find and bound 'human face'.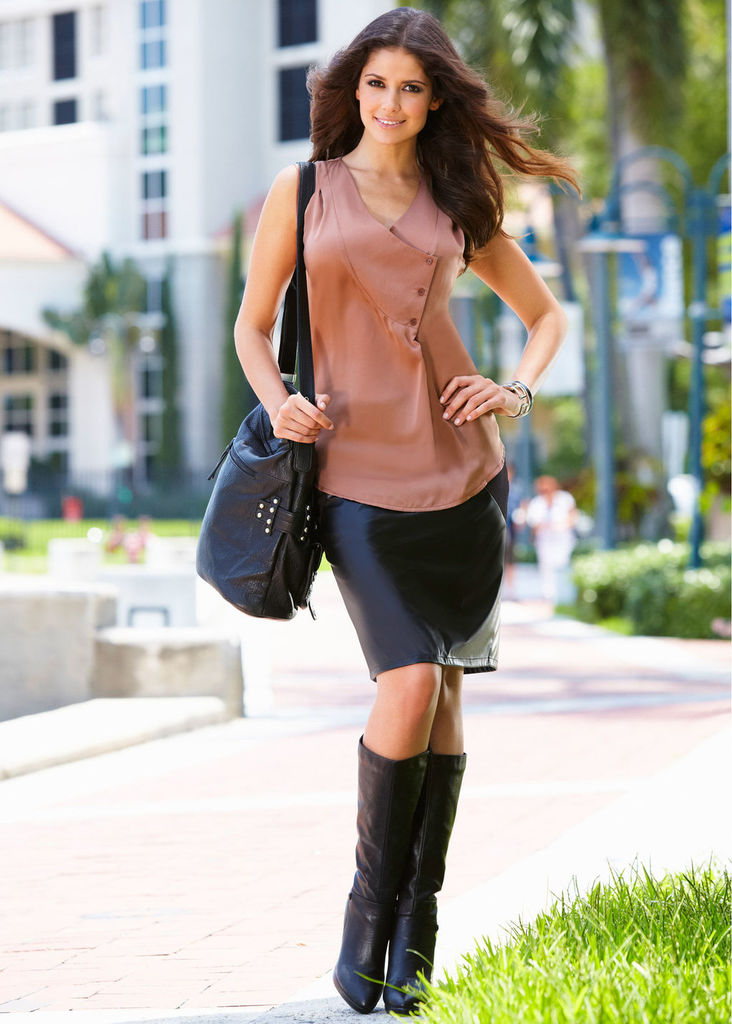
Bound: (356,41,431,142).
